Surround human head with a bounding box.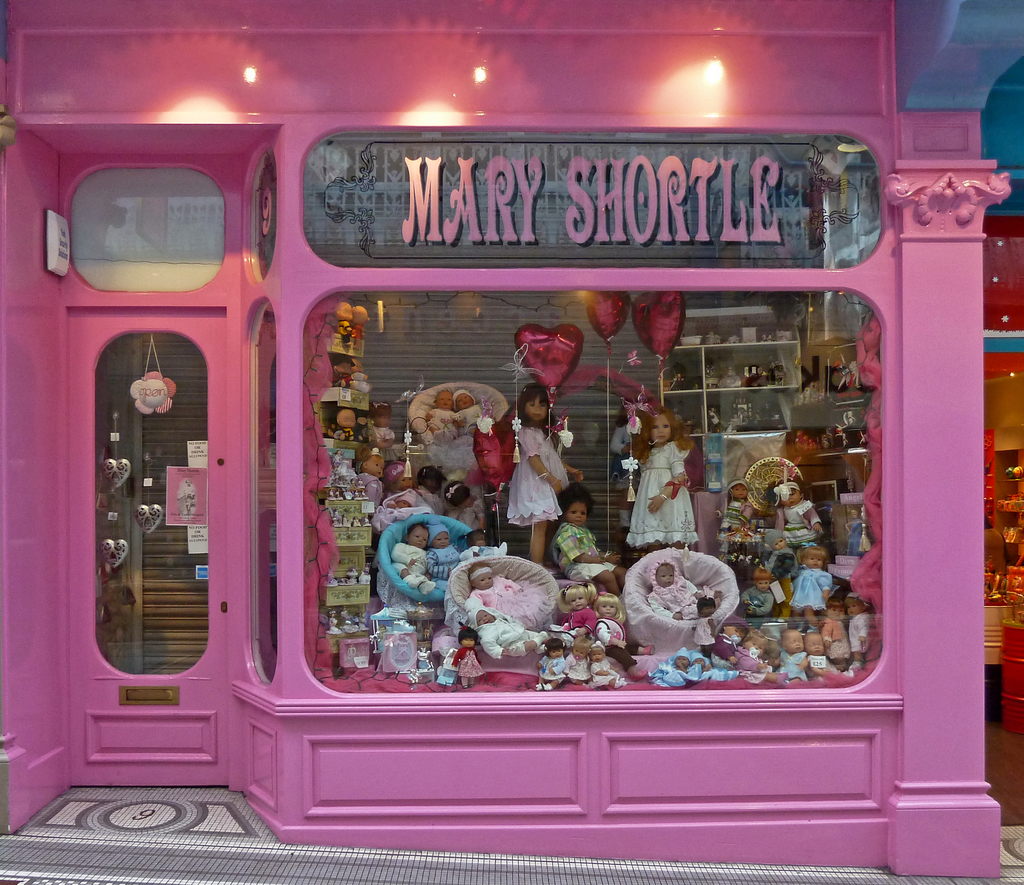
455, 624, 478, 650.
